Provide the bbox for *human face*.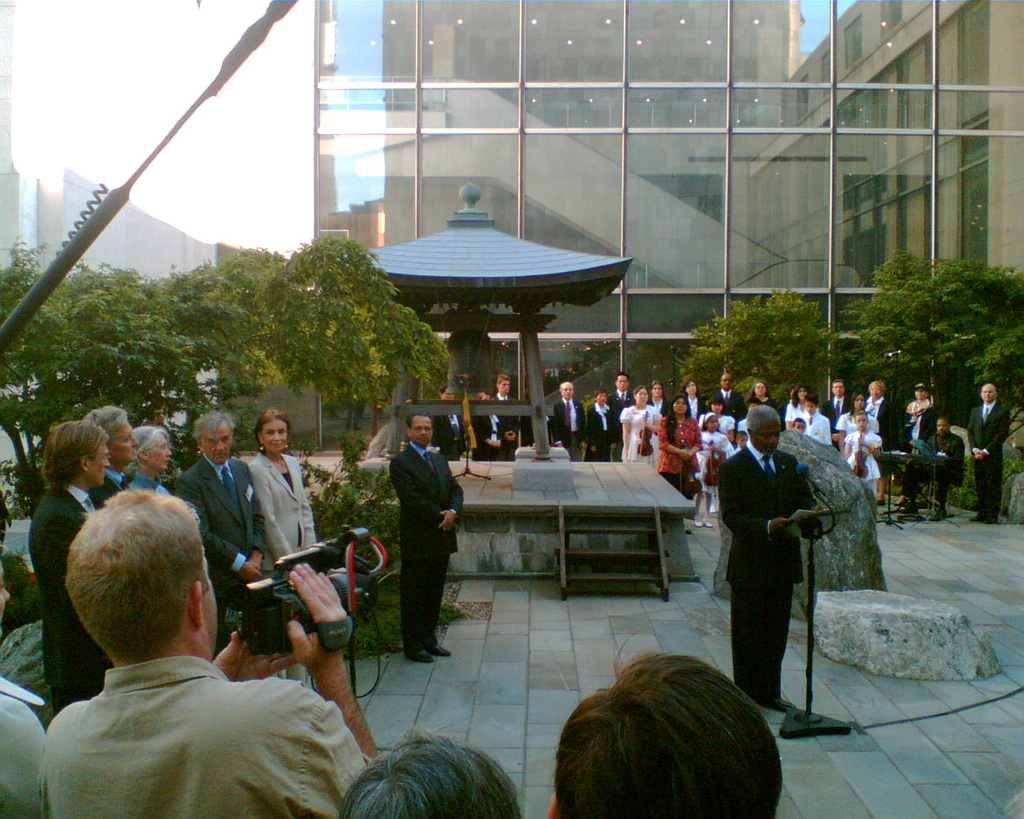
pyautogui.locateOnScreen(499, 379, 510, 393).
